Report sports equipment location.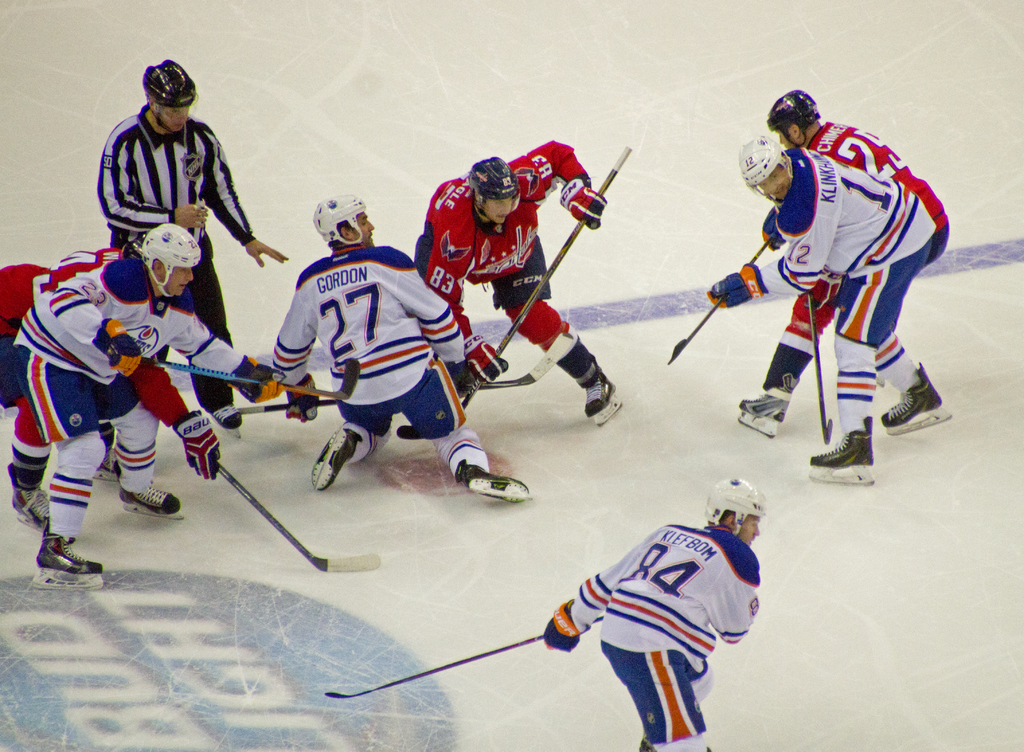
Report: [left=762, top=208, right=783, bottom=249].
